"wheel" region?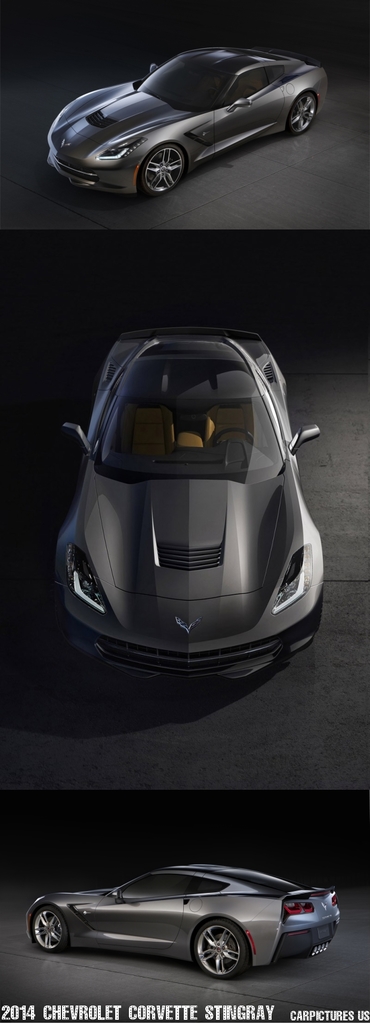
{"x1": 280, "y1": 92, "x2": 324, "y2": 138}
